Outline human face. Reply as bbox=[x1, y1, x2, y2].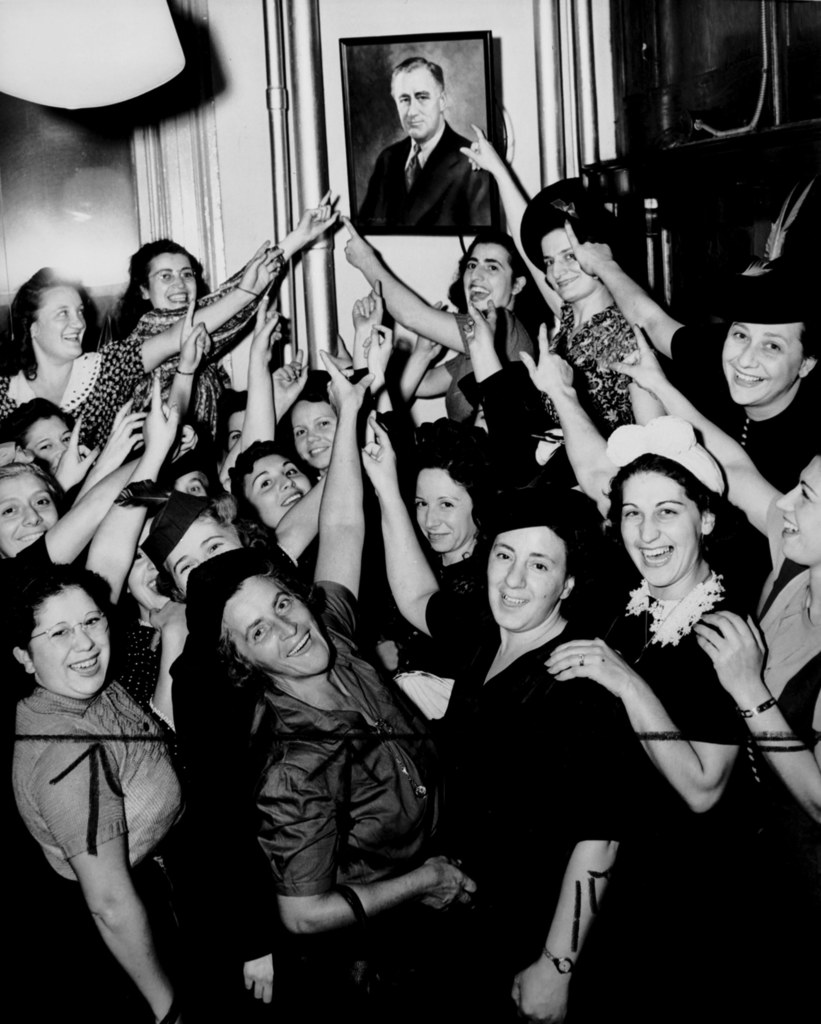
bbox=[777, 458, 820, 557].
